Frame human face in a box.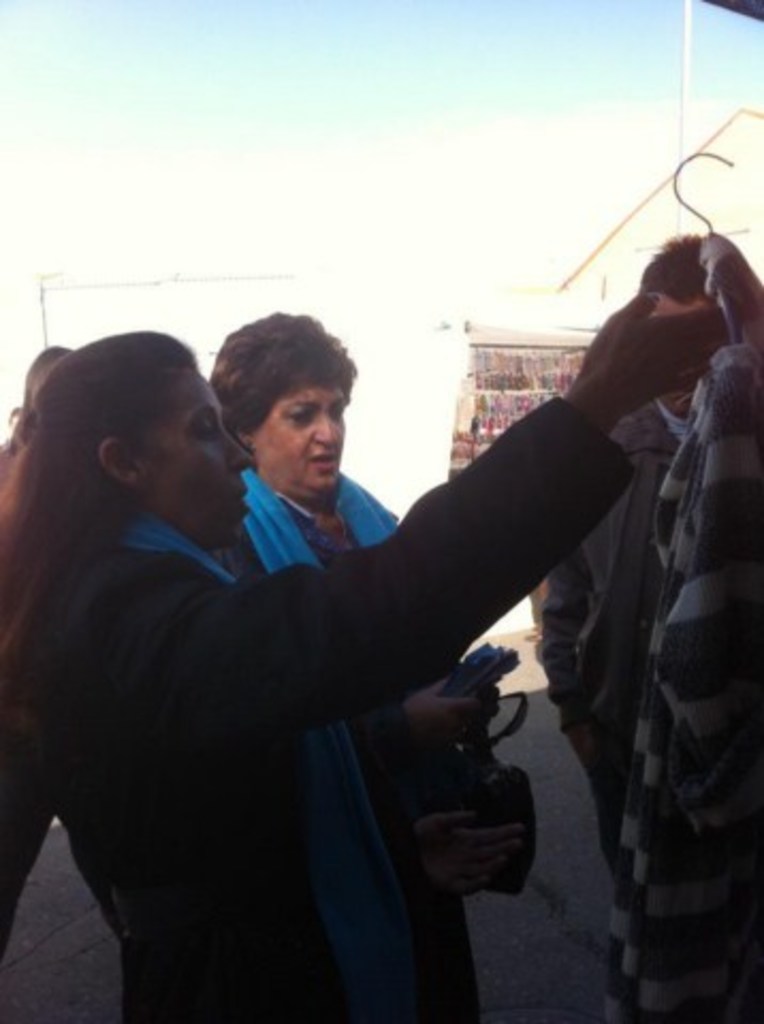
l=258, t=386, r=348, b=497.
